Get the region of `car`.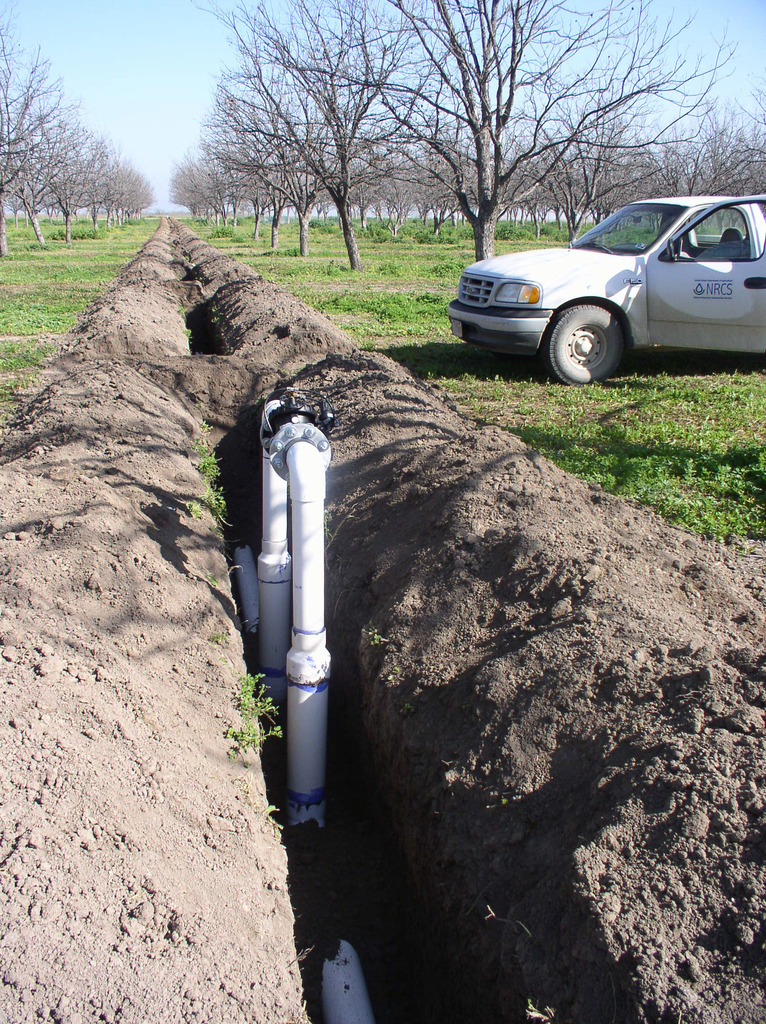
(x1=451, y1=182, x2=753, y2=368).
